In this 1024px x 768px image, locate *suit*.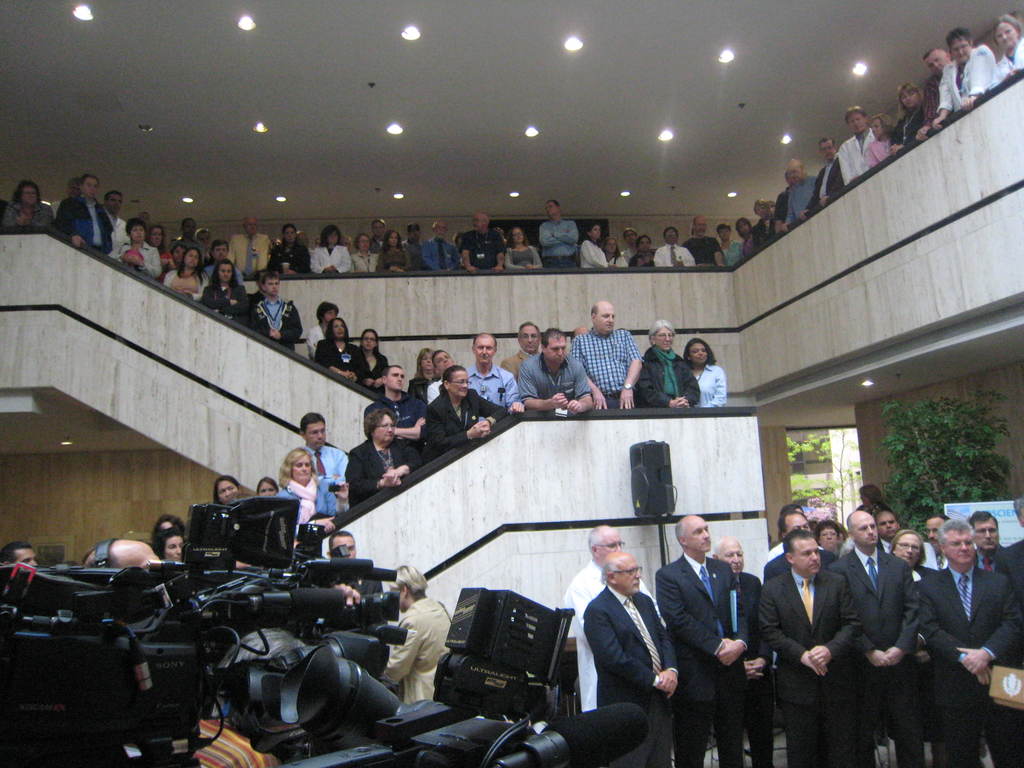
Bounding box: <region>765, 512, 863, 744</region>.
